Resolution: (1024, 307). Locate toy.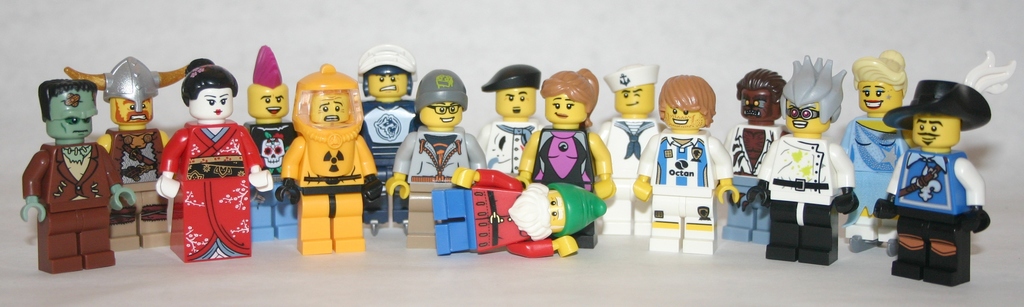
(276, 61, 388, 253).
